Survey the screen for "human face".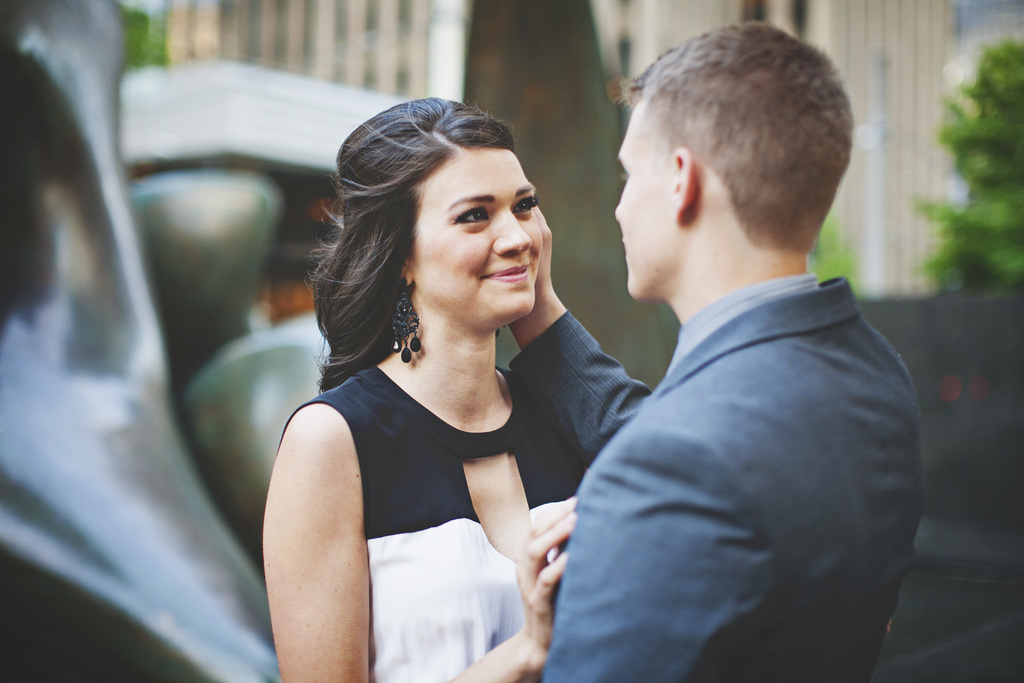
Survey found: left=412, top=148, right=543, bottom=316.
